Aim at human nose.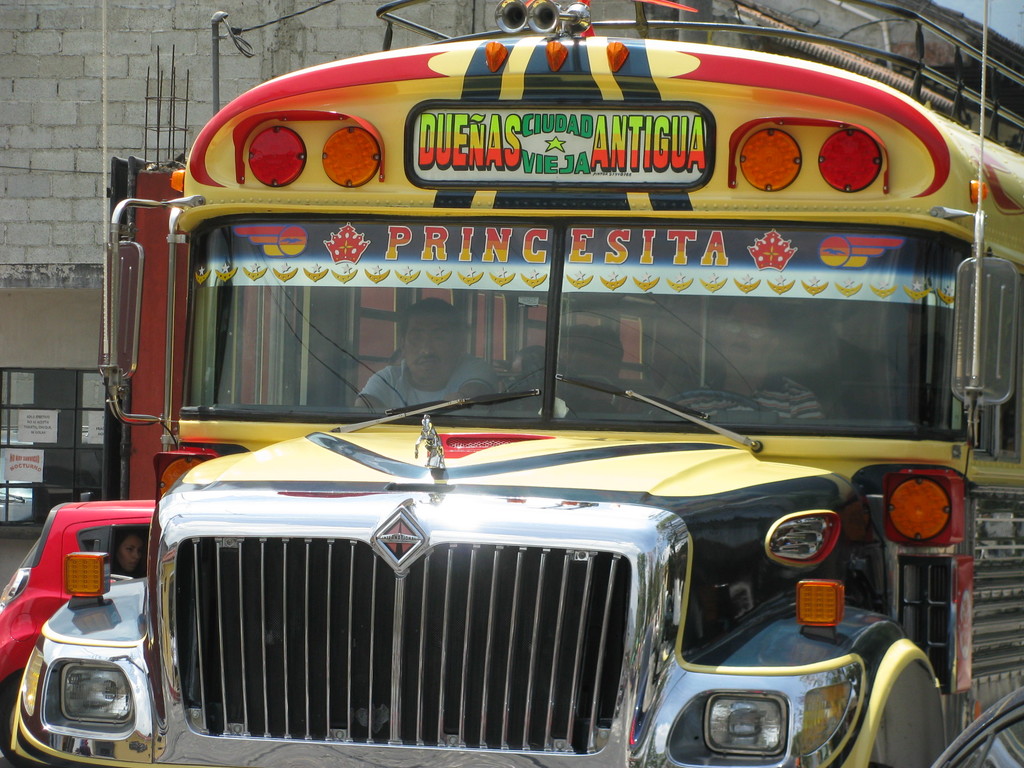
Aimed at rect(420, 341, 433, 355).
